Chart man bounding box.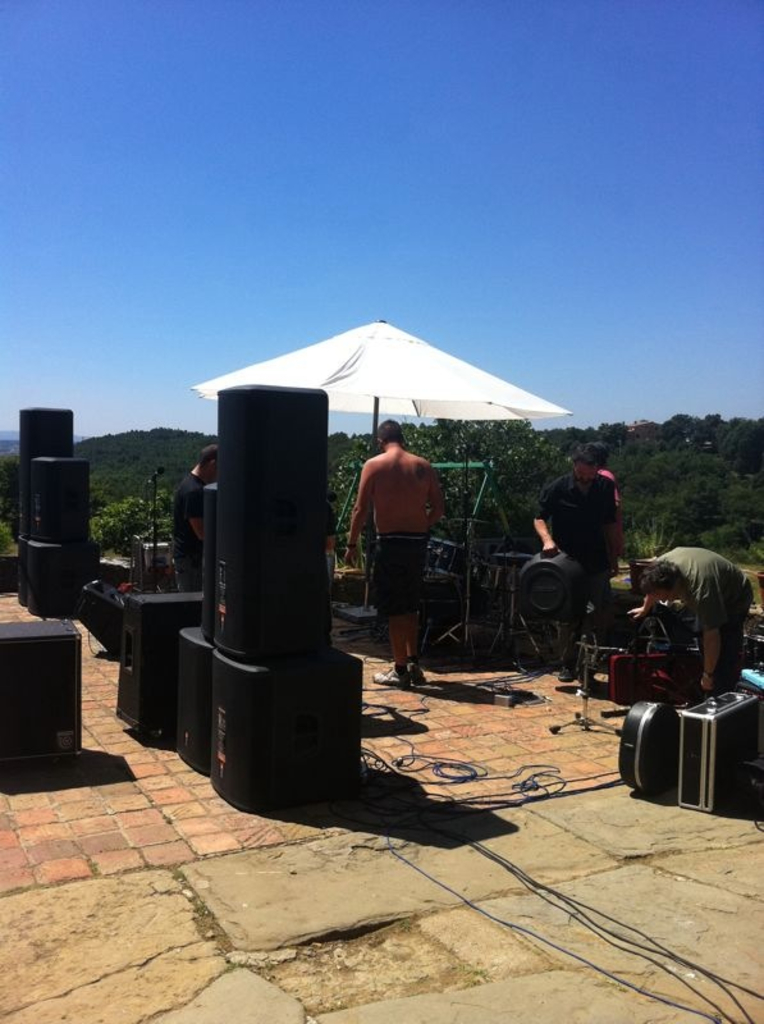
Charted: {"left": 344, "top": 401, "right": 461, "bottom": 685}.
